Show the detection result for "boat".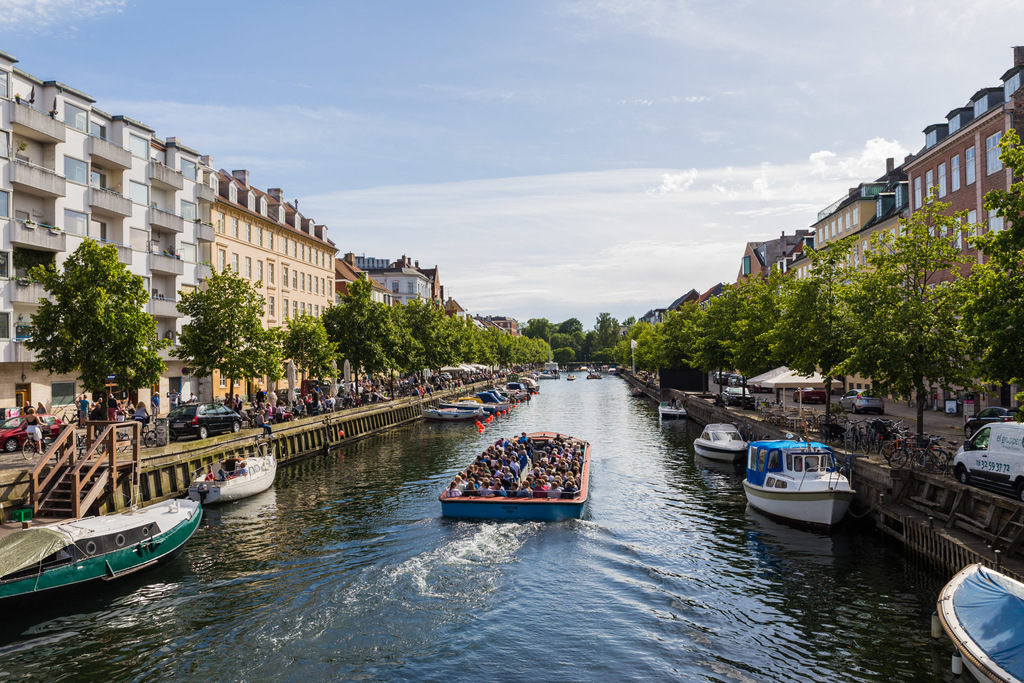
locate(438, 431, 591, 525).
